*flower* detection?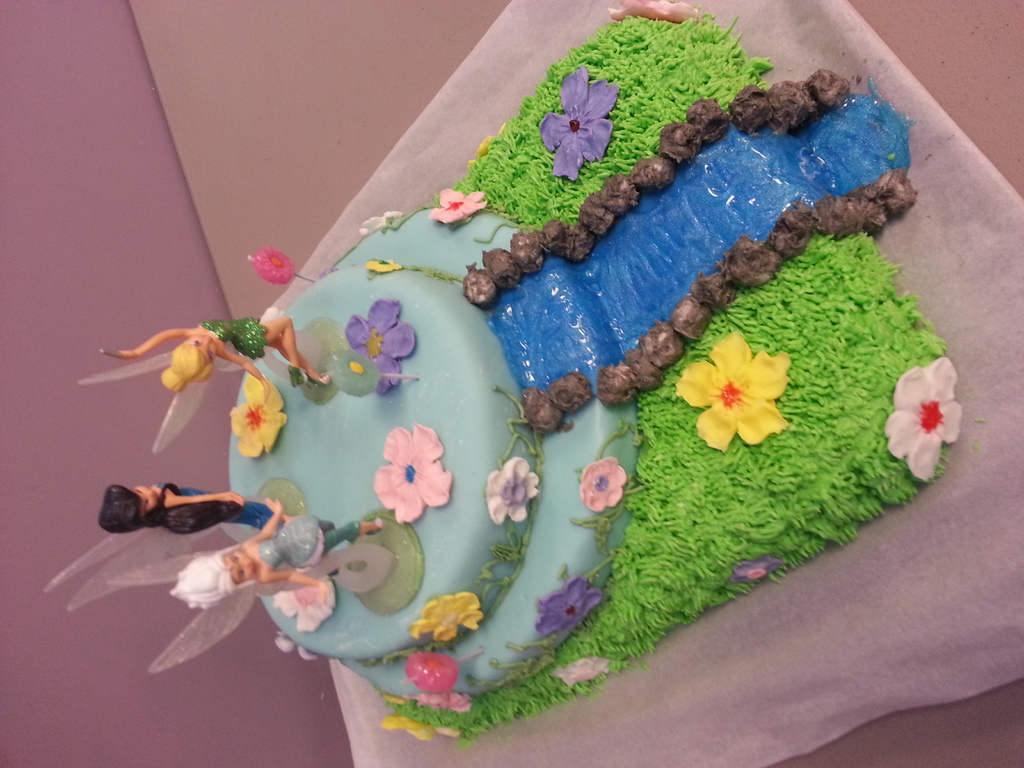
select_region(605, 0, 697, 17)
